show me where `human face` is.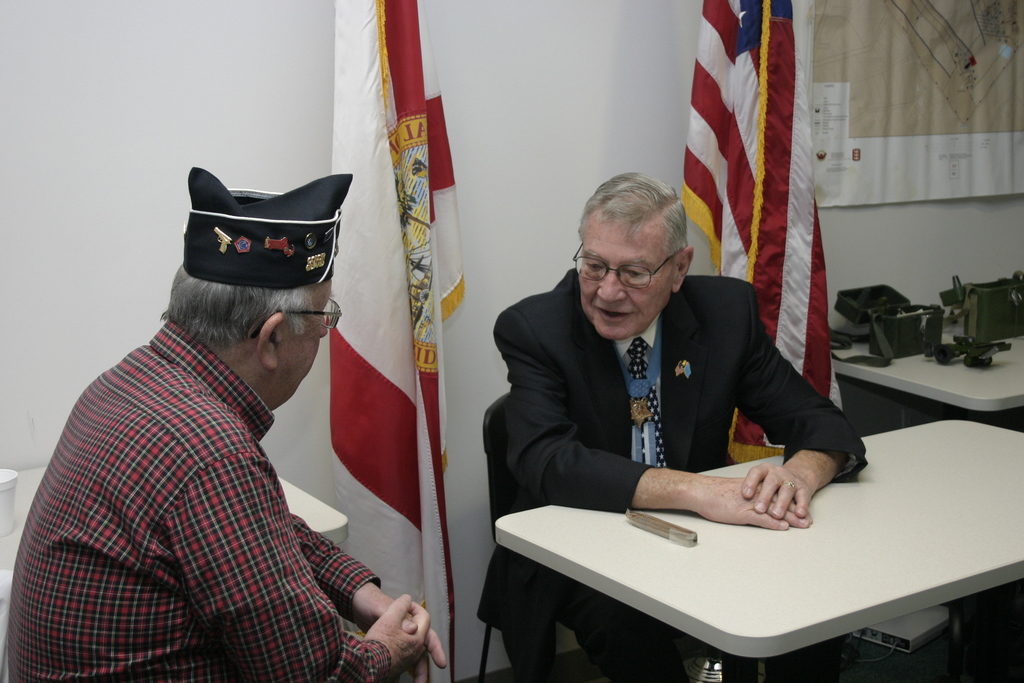
`human face` is at select_region(278, 279, 329, 404).
